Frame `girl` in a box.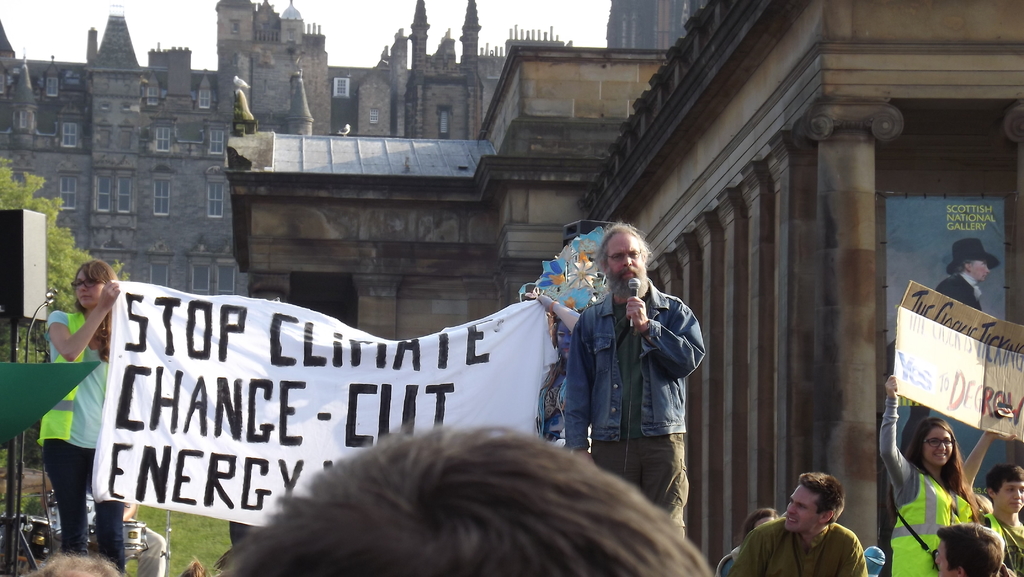
<region>881, 377, 977, 576</region>.
